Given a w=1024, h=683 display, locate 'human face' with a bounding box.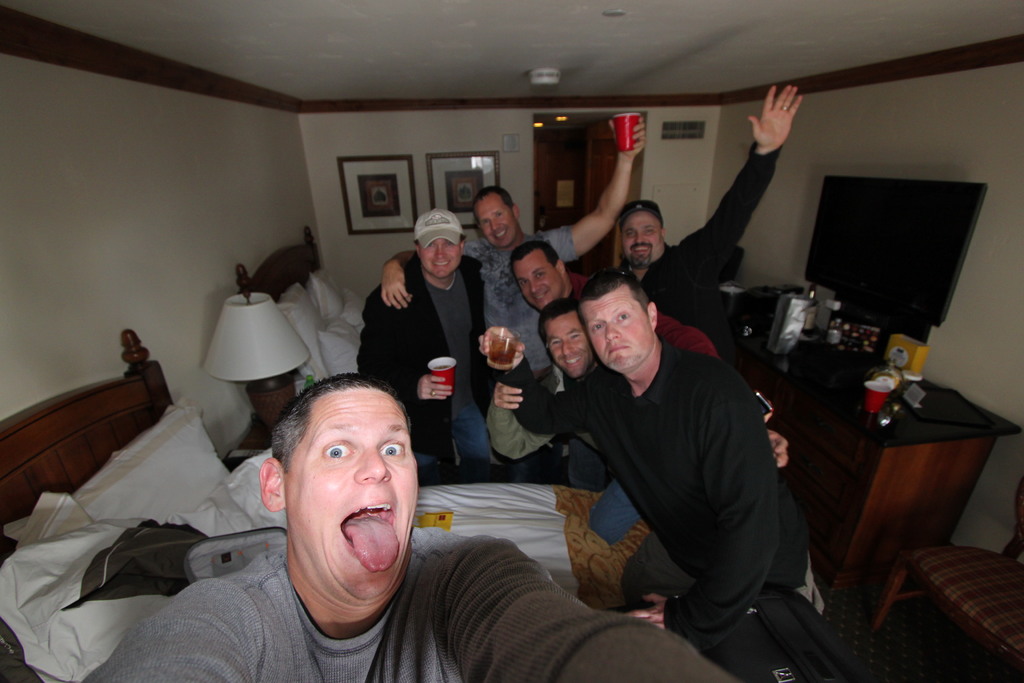
Located: <box>512,249,564,311</box>.
